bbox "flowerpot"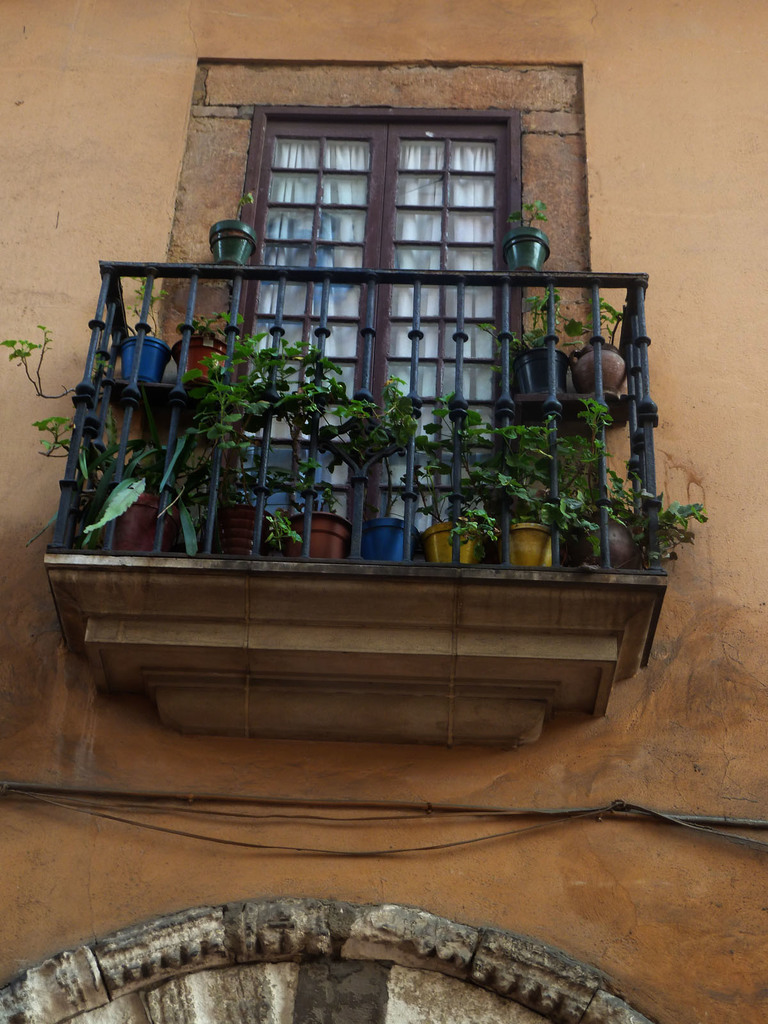
500:225:551:277
